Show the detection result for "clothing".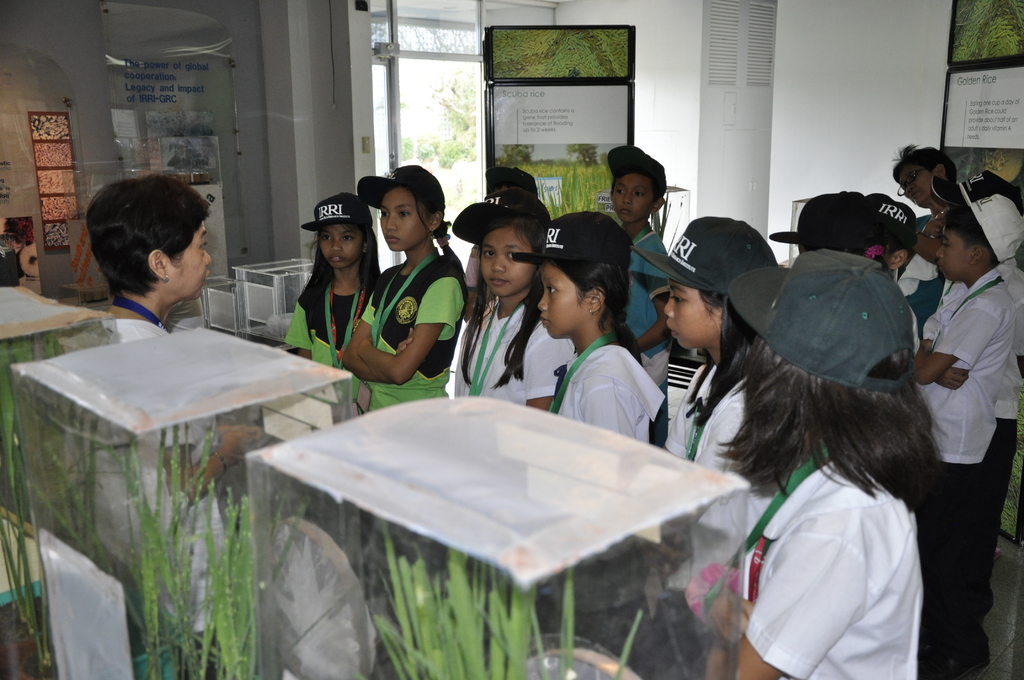
x1=557 y1=344 x2=670 y2=445.
